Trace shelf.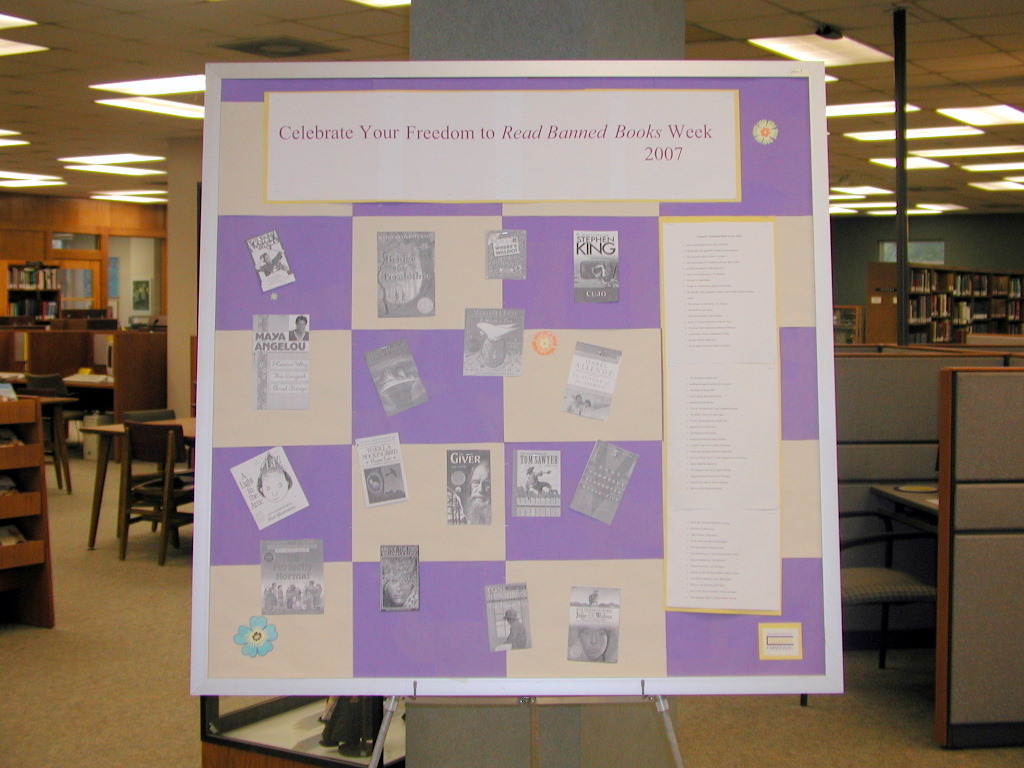
Traced to (994,301,1023,322).
